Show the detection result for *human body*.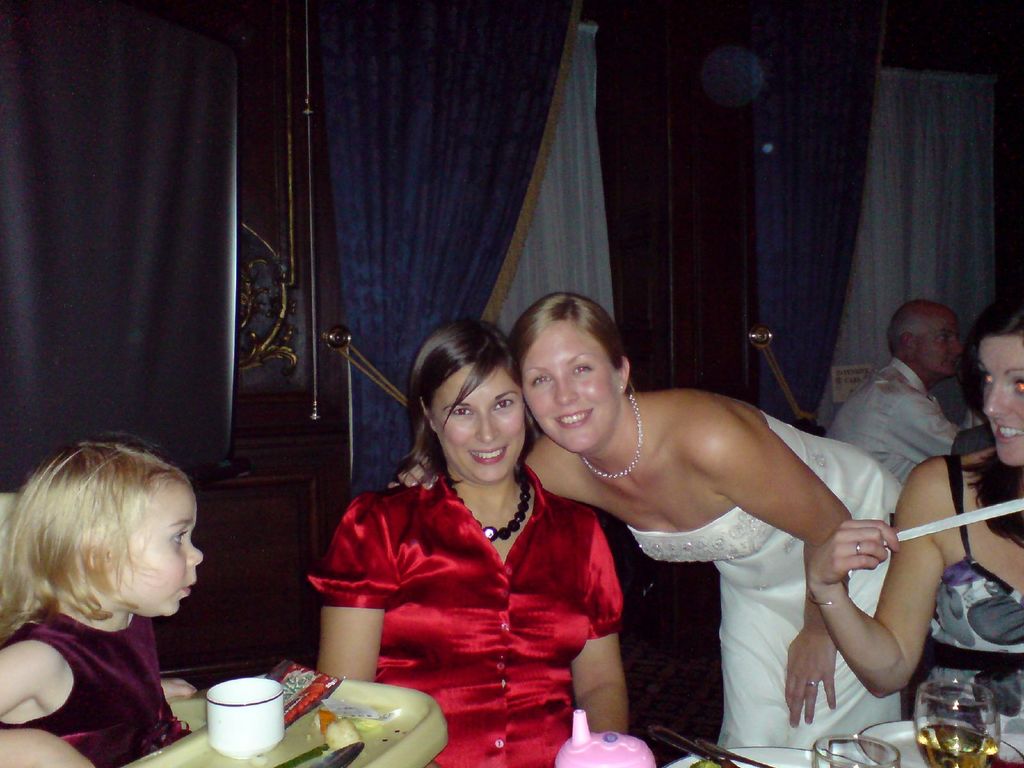
[left=805, top=303, right=1023, bottom=764].
